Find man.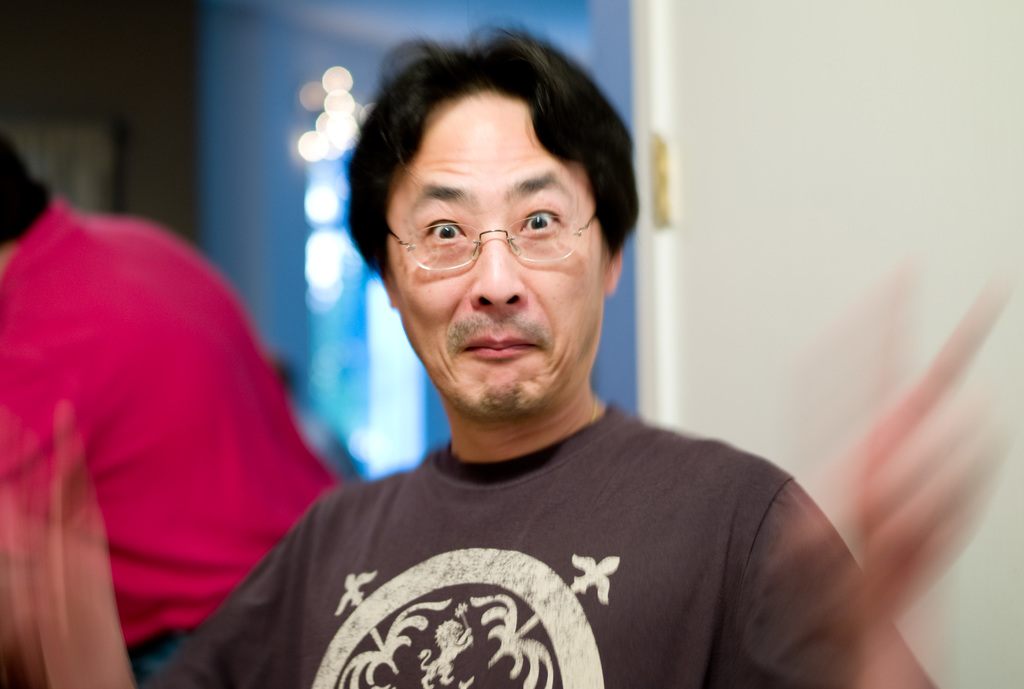
(173, 46, 864, 661).
